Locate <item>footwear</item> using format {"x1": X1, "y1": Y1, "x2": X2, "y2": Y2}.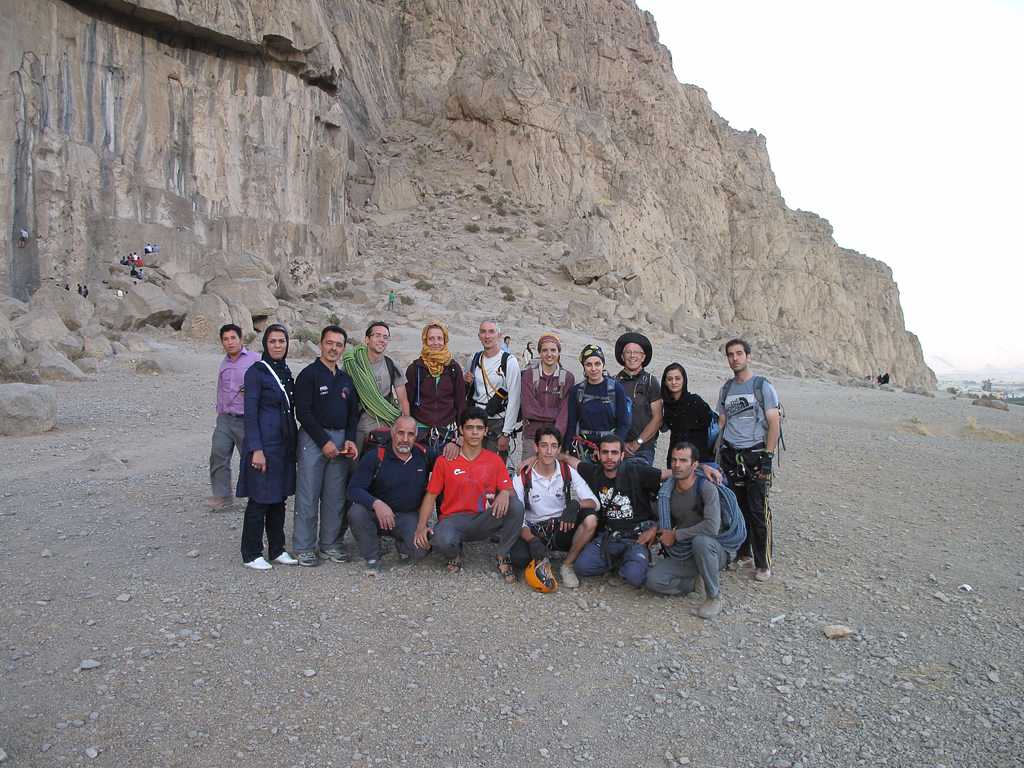
{"x1": 320, "y1": 546, "x2": 349, "y2": 559}.
